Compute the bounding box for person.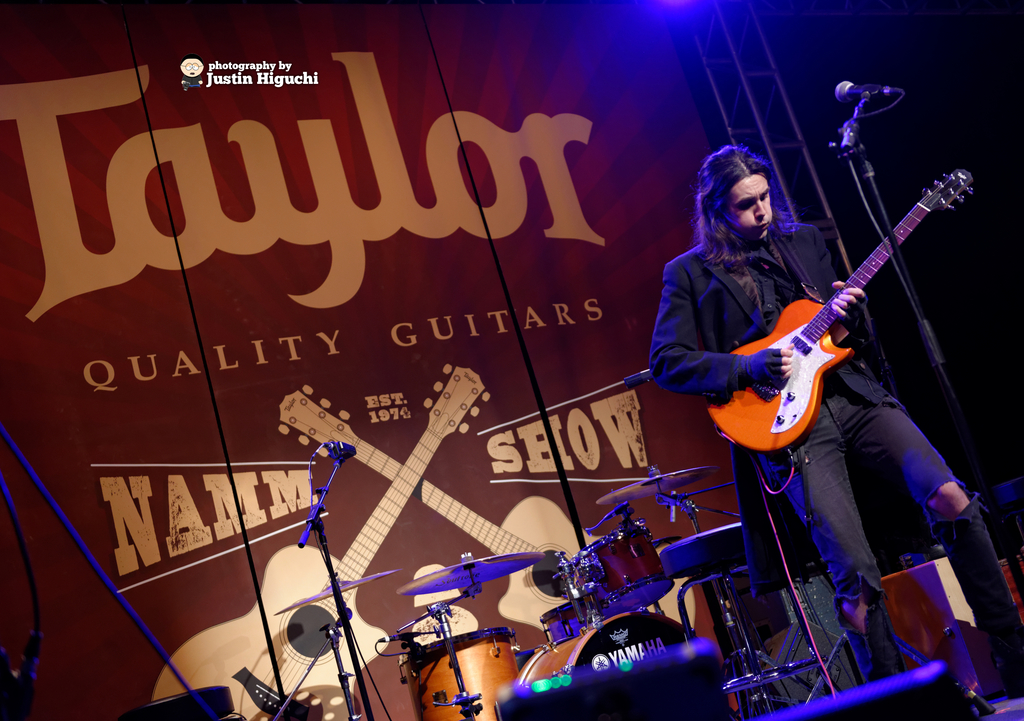
x1=653 y1=144 x2=1023 y2=695.
